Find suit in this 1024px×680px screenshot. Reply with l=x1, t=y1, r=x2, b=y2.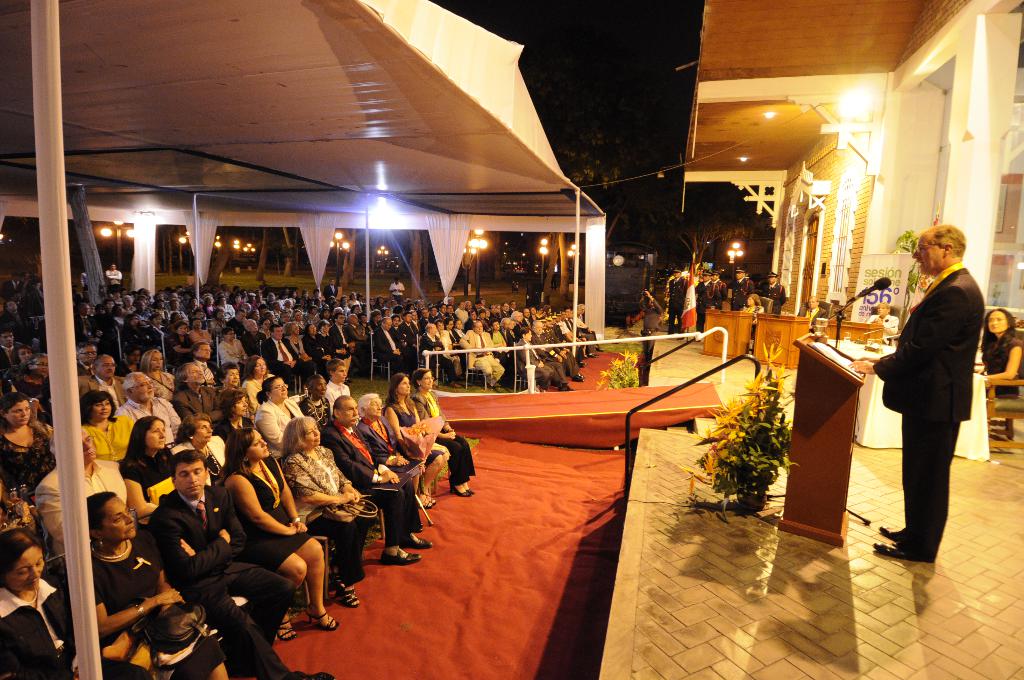
l=665, t=273, r=686, b=336.
